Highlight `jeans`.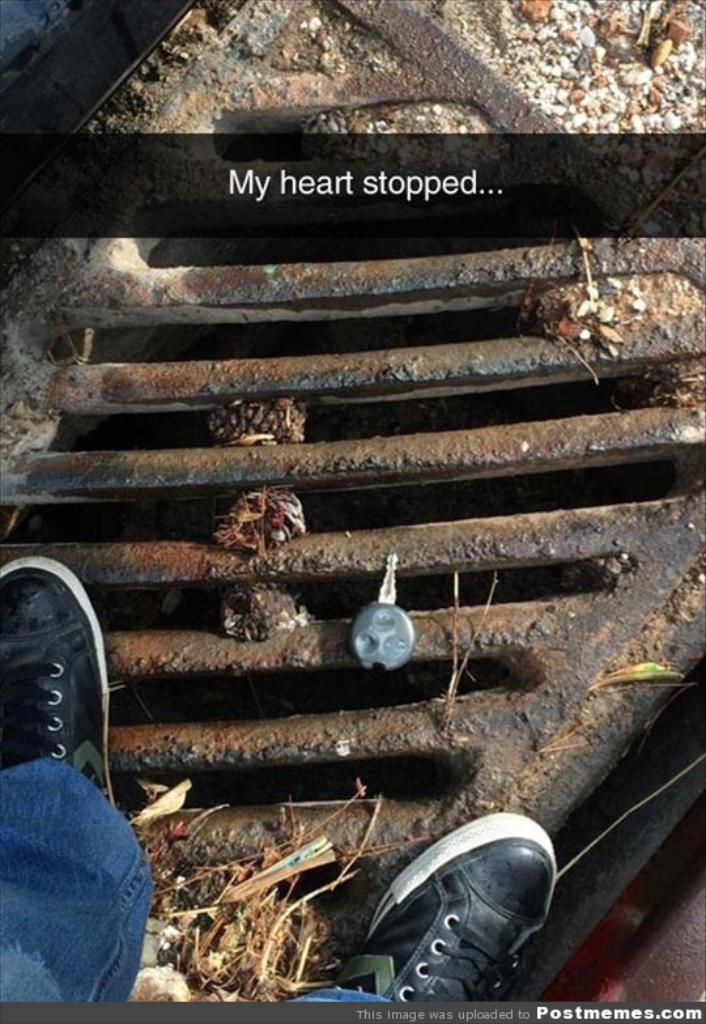
Highlighted region: Rect(8, 783, 128, 1004).
